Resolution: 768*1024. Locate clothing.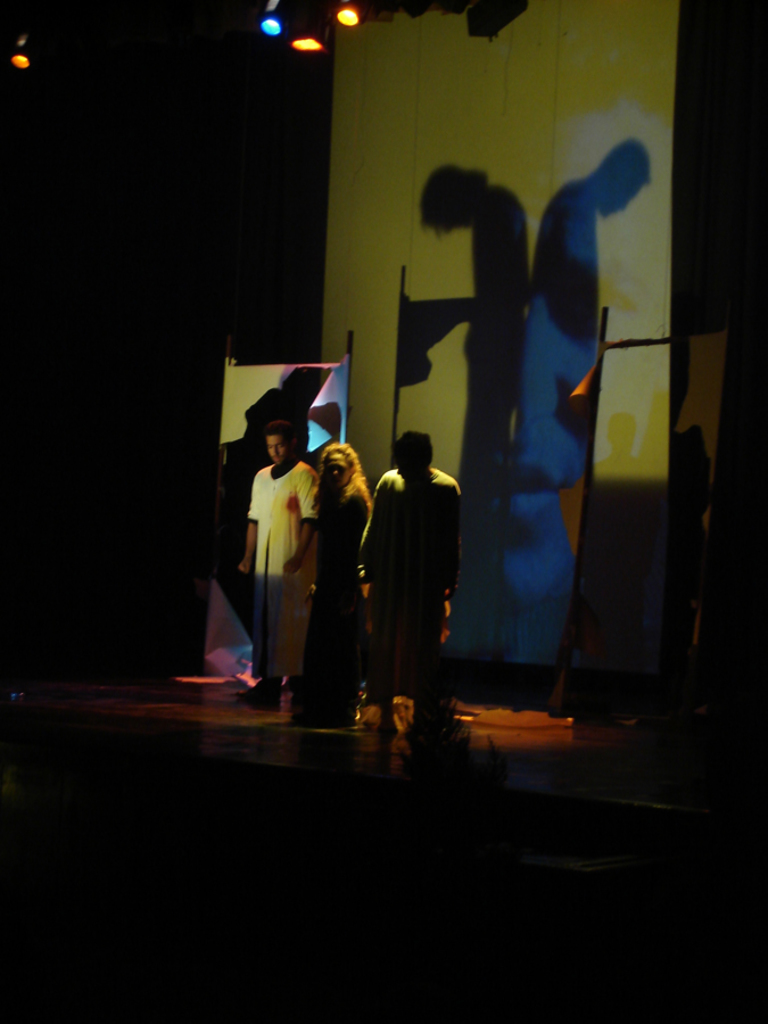
{"left": 245, "top": 464, "right": 327, "bottom": 672}.
